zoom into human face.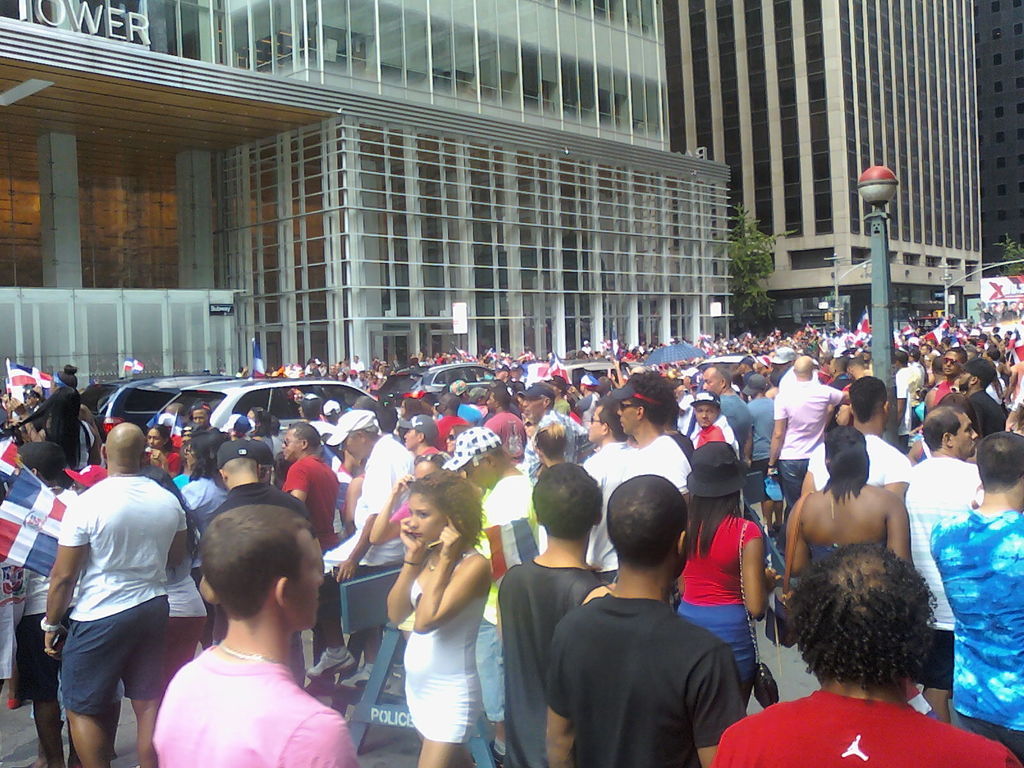
Zoom target: 342:437:358:464.
